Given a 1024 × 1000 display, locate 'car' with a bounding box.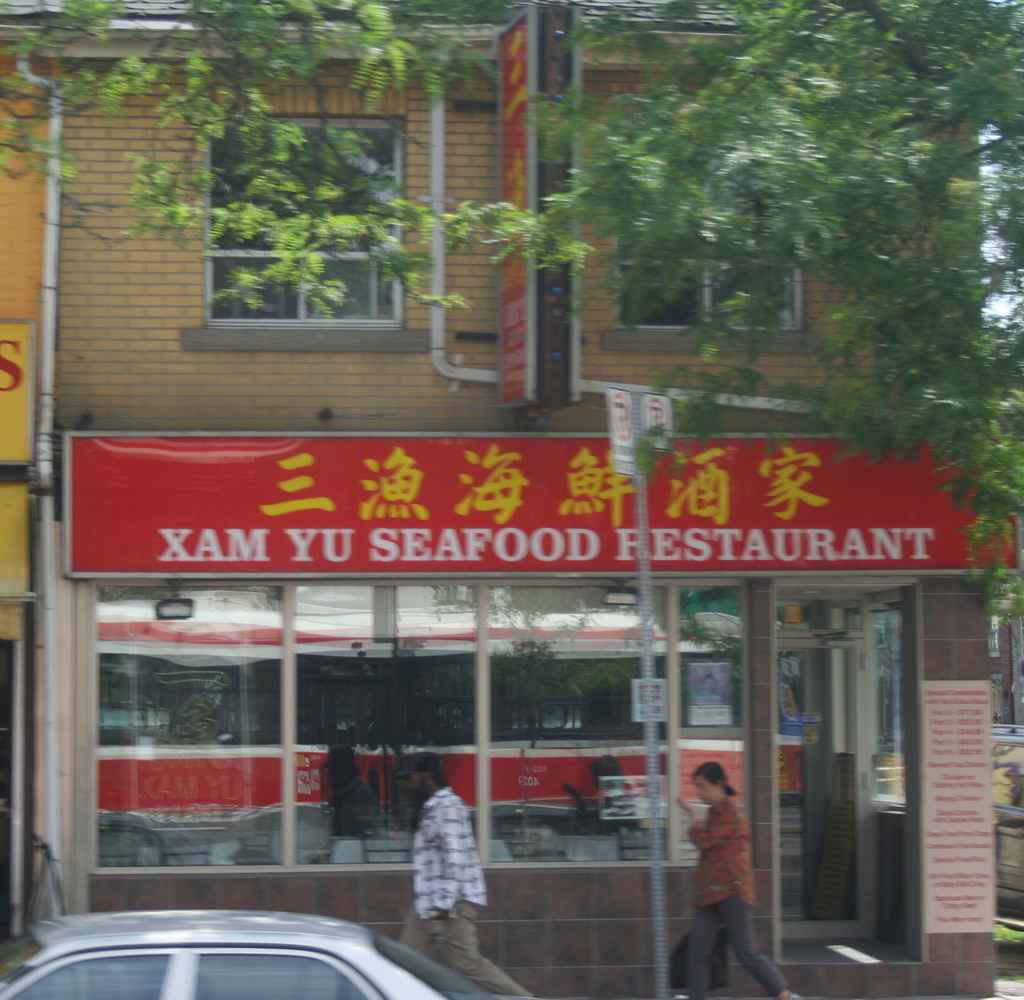
Located: BBox(0, 908, 560, 999).
